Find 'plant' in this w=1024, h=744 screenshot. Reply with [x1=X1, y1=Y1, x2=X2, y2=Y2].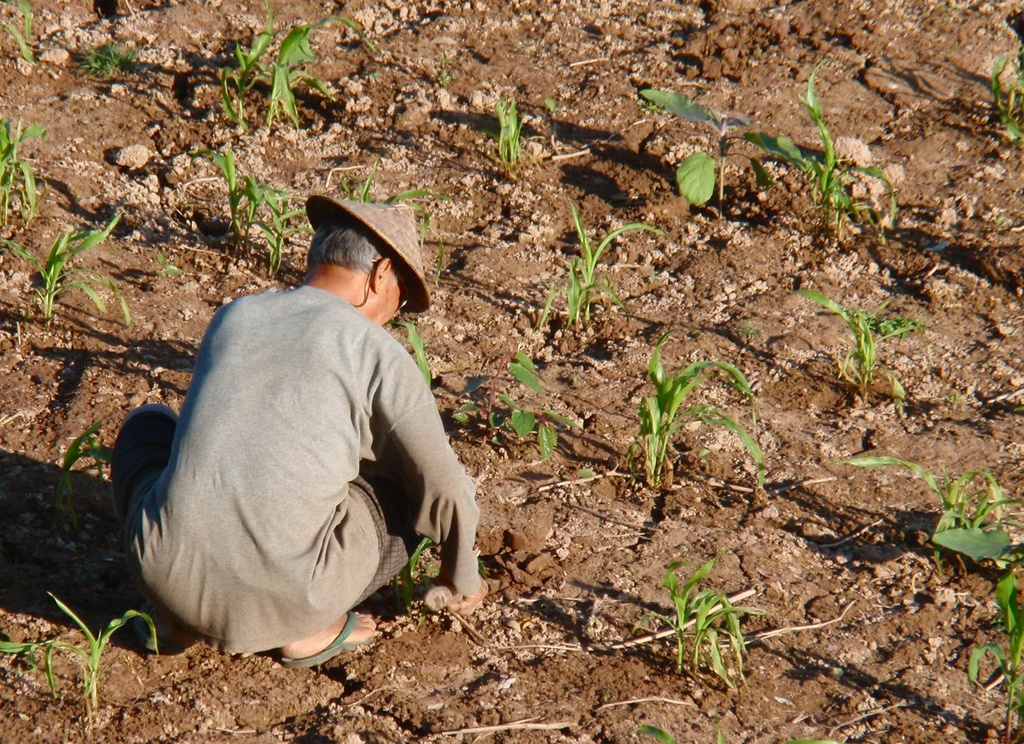
[x1=47, y1=591, x2=164, y2=732].
